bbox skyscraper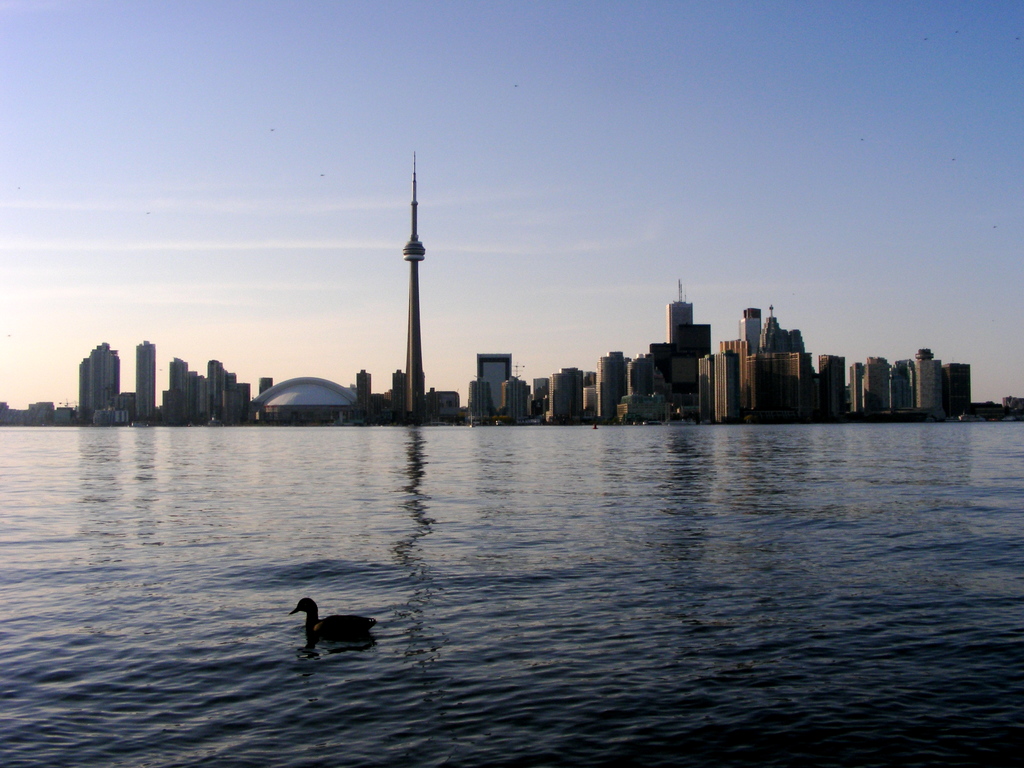
(x1=219, y1=372, x2=268, y2=419)
